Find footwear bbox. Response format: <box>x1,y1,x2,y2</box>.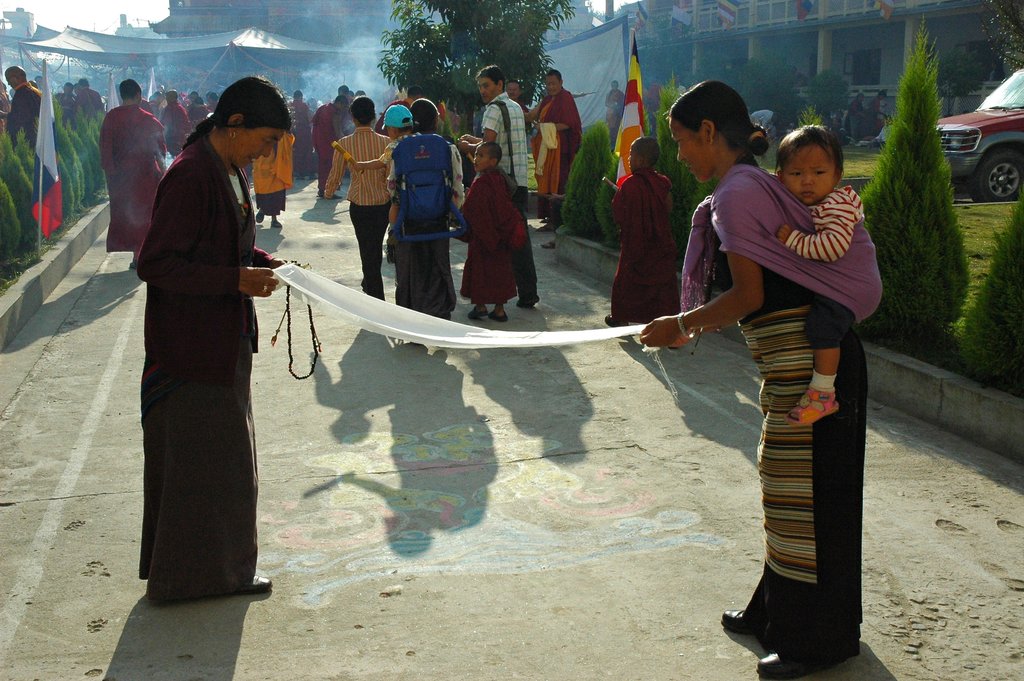
<box>307,174,318,181</box>.
